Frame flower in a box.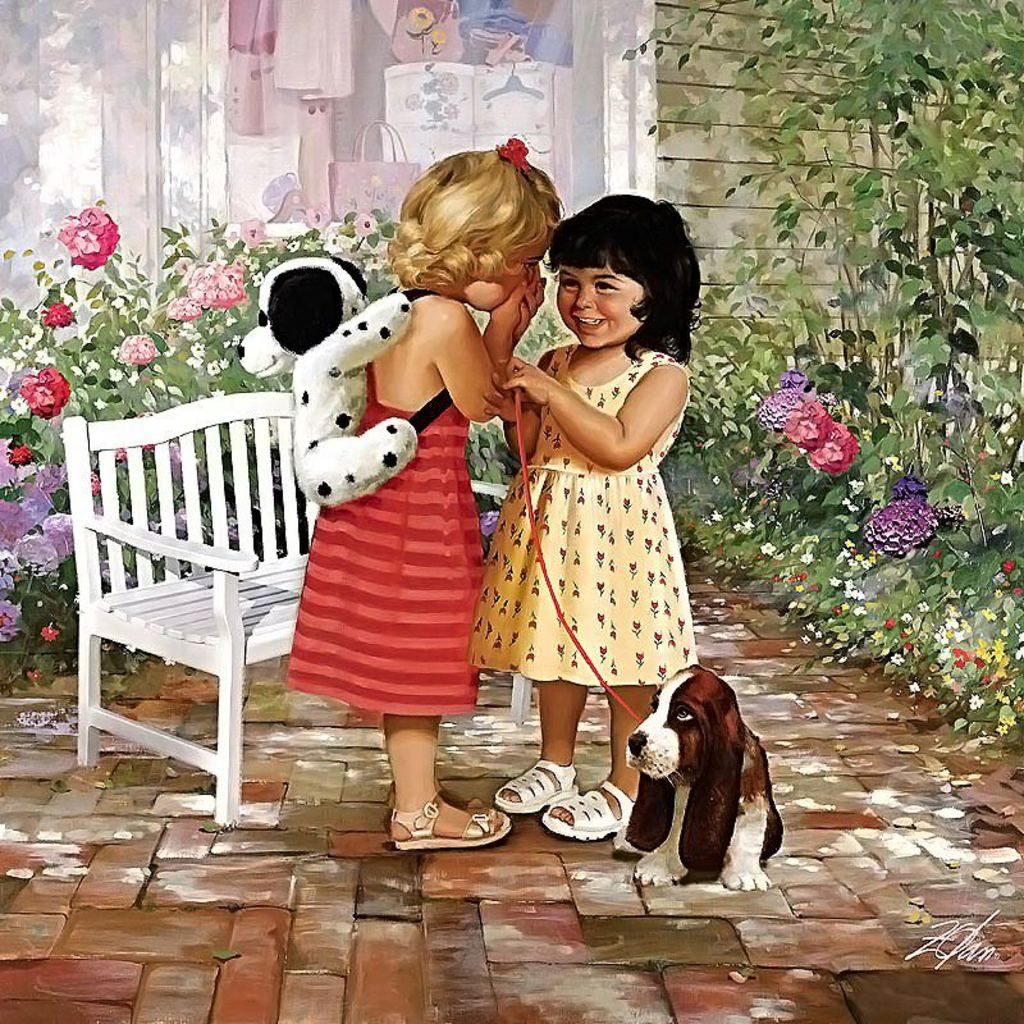
bbox(18, 332, 36, 351).
